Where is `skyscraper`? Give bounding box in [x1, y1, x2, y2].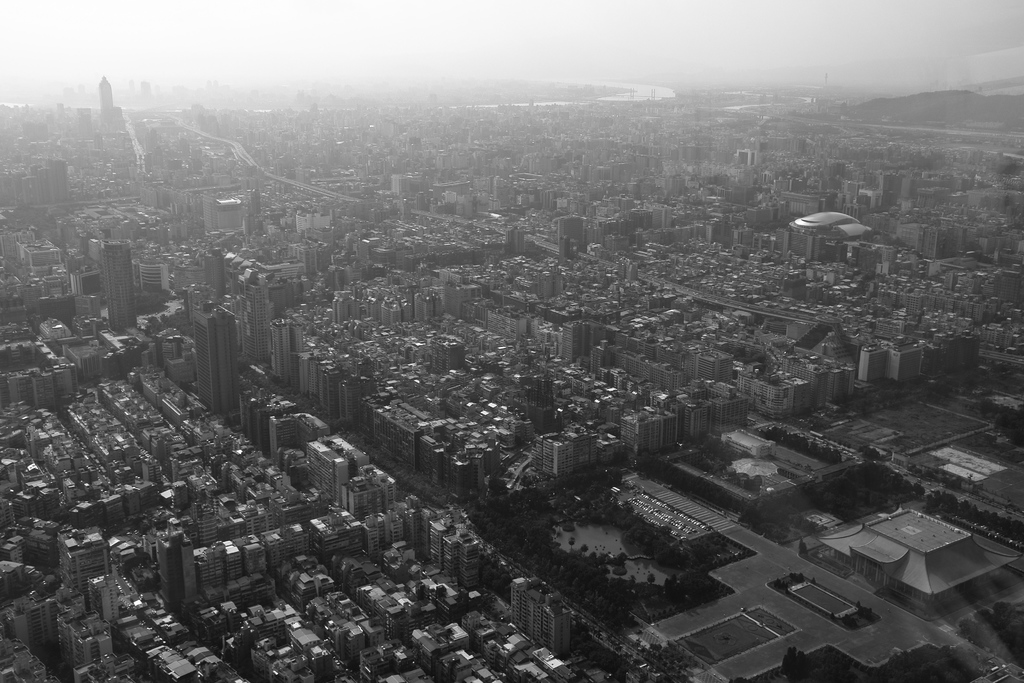
[209, 251, 225, 296].
